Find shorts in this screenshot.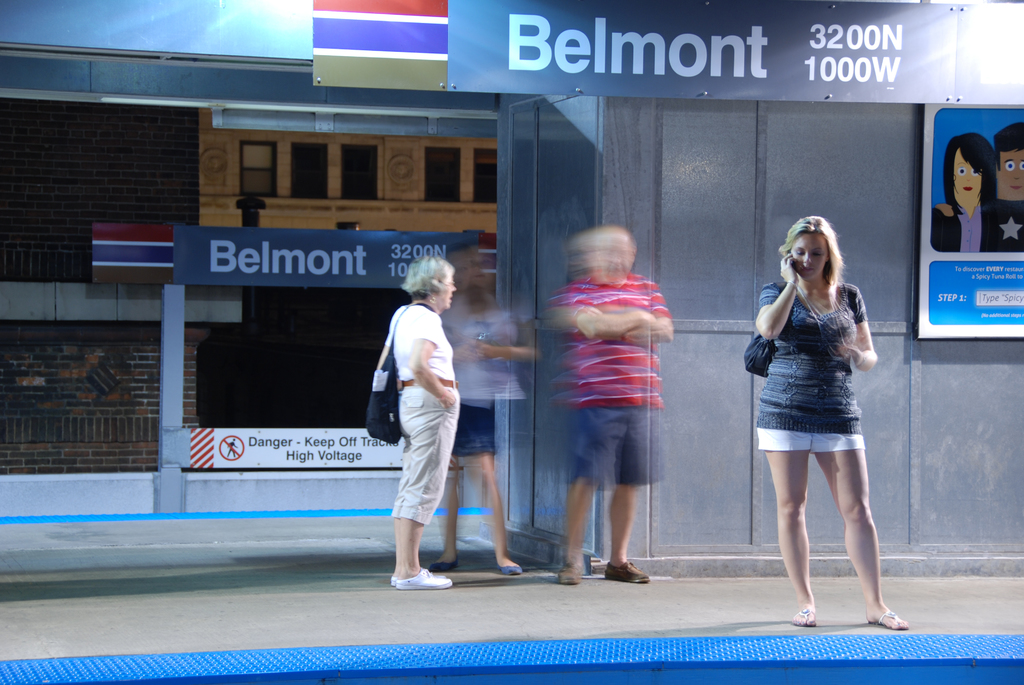
The bounding box for shorts is {"x1": 756, "y1": 406, "x2": 876, "y2": 461}.
